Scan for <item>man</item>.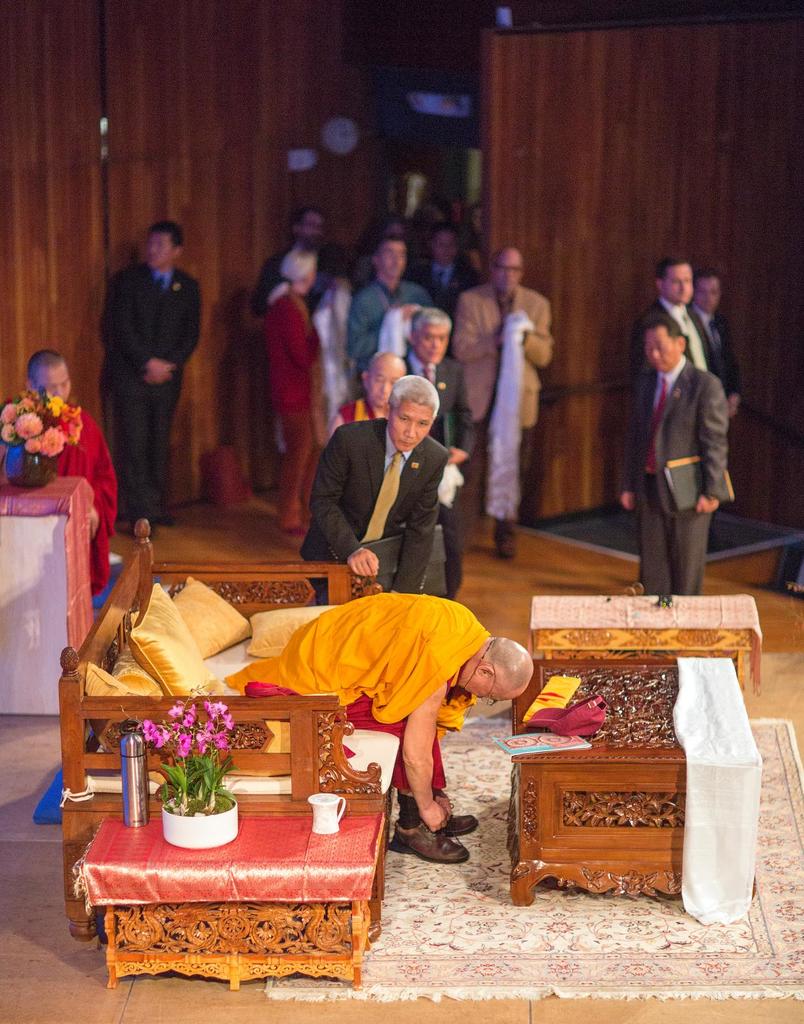
Scan result: bbox=(451, 246, 550, 552).
